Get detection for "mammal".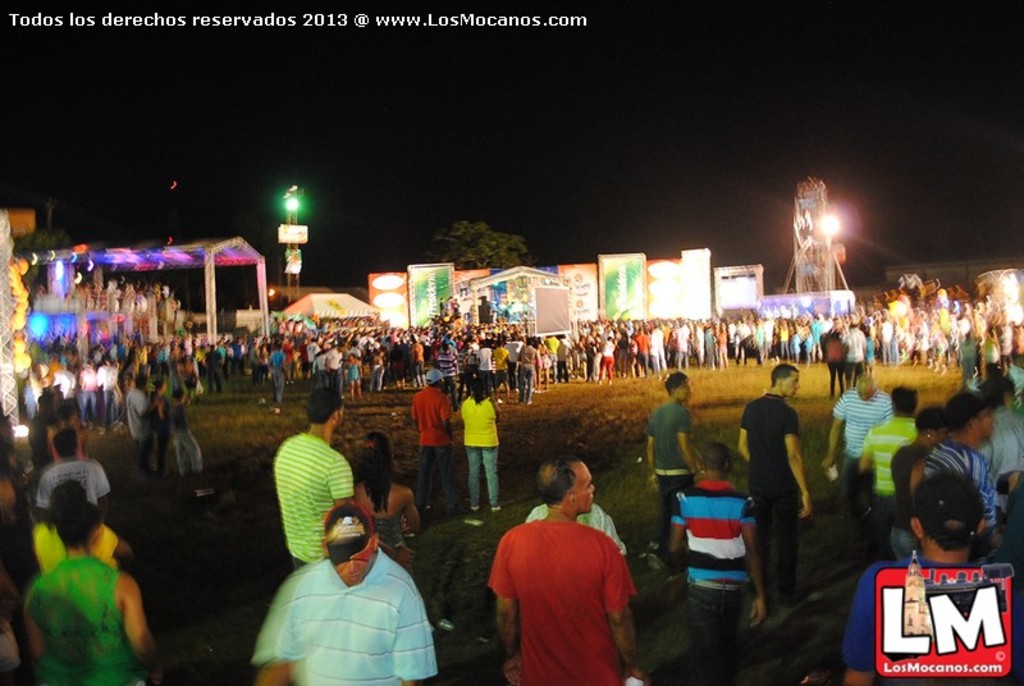
Detection: (left=0, top=431, right=26, bottom=544).
